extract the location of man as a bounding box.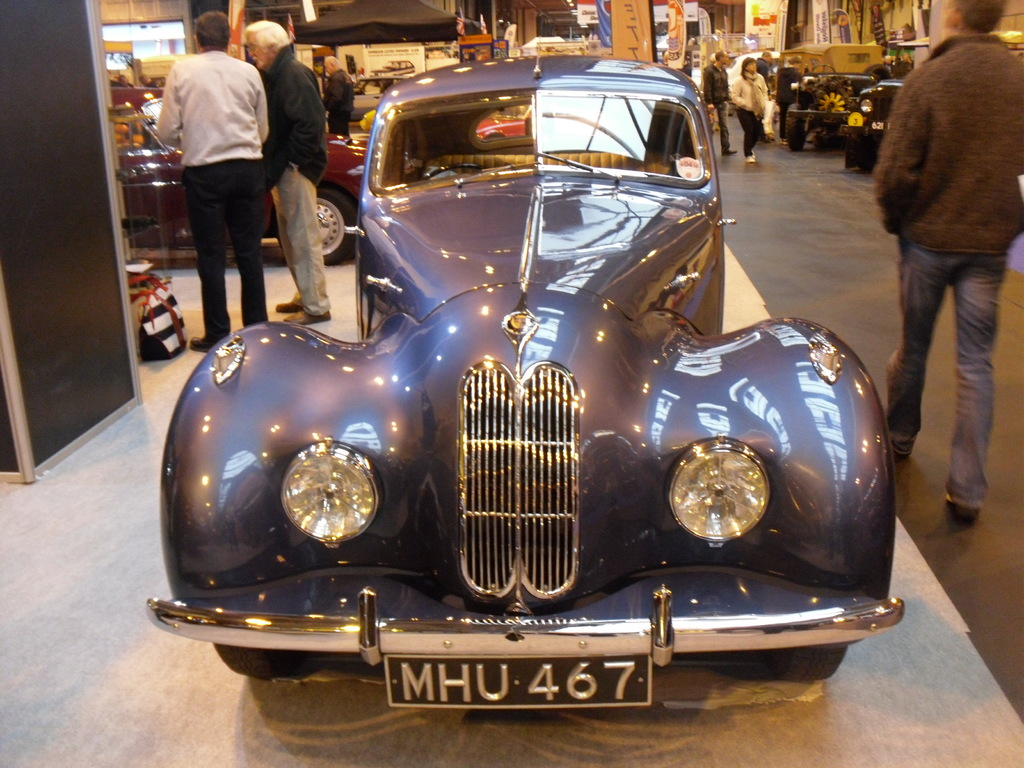
243, 20, 332, 326.
